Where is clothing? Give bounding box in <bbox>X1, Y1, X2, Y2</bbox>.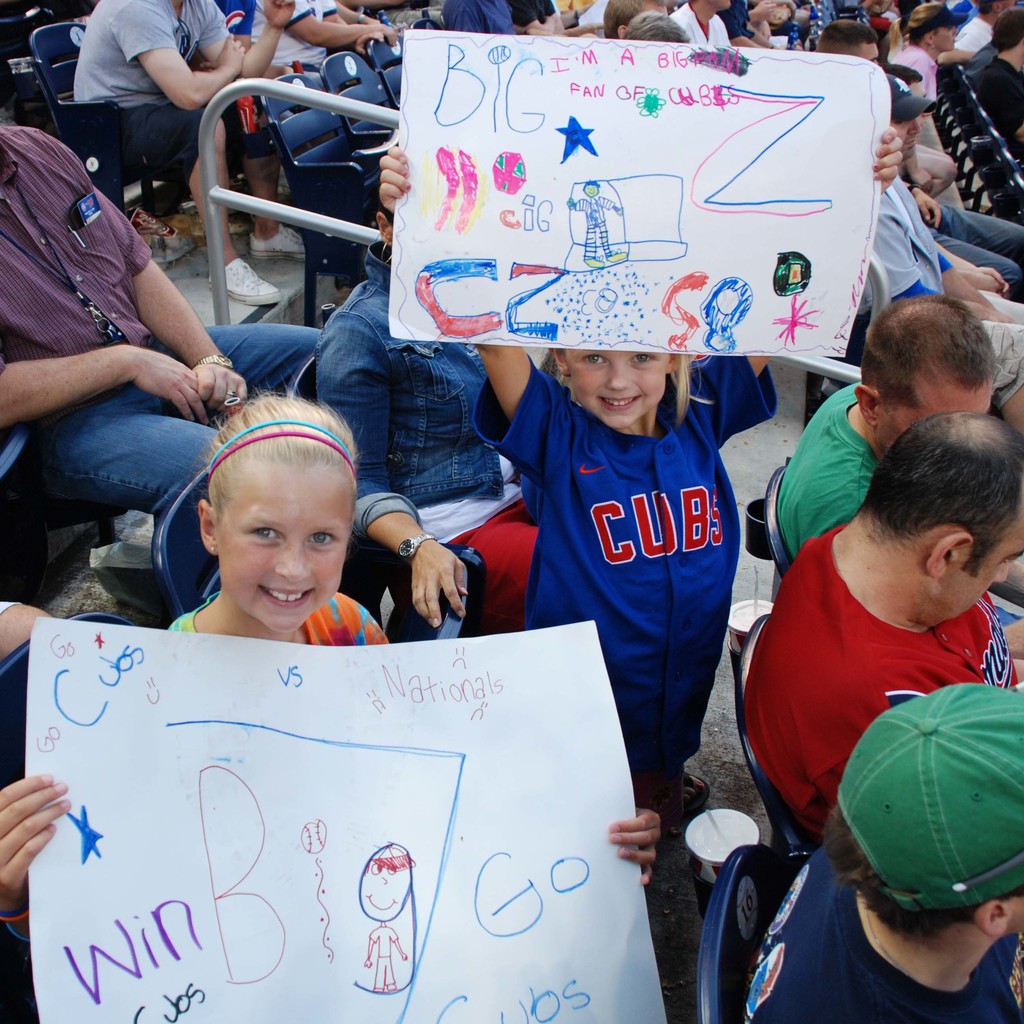
<bbox>771, 379, 893, 557</bbox>.
